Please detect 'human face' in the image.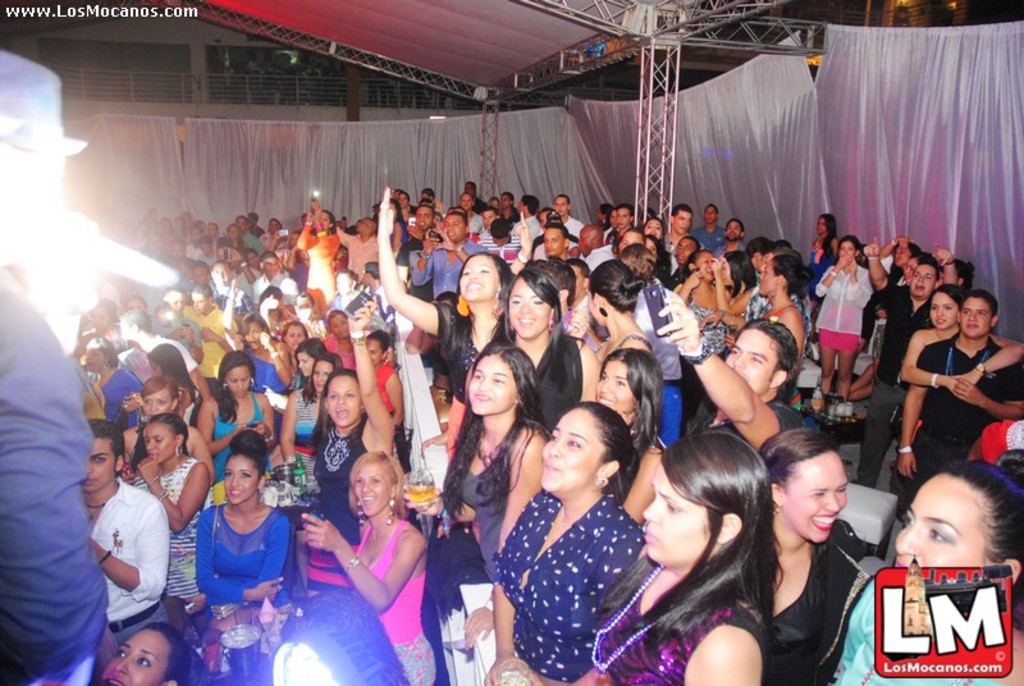
locate(936, 265, 950, 287).
